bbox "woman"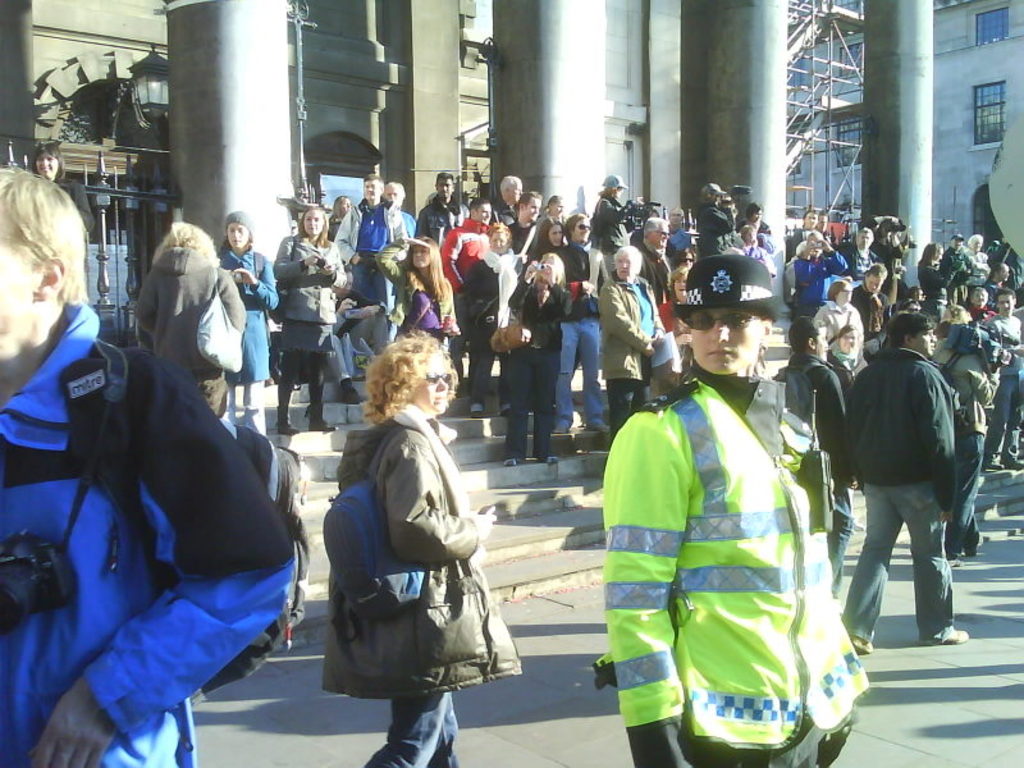
box(308, 320, 506, 759)
